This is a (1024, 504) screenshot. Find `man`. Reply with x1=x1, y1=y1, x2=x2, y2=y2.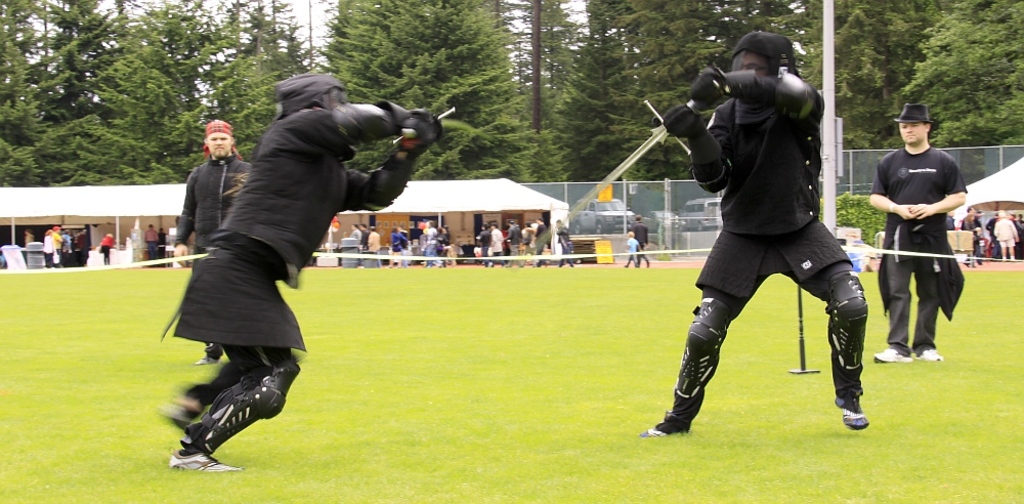
x1=861, y1=109, x2=972, y2=367.
